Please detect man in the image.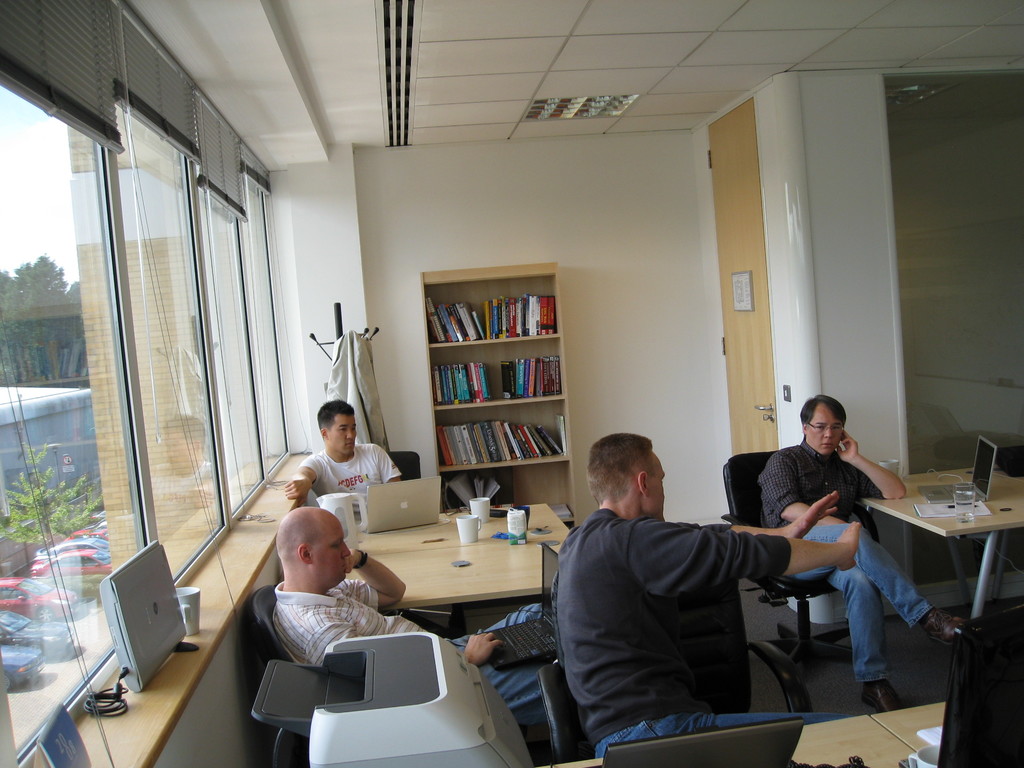
(278,390,407,513).
